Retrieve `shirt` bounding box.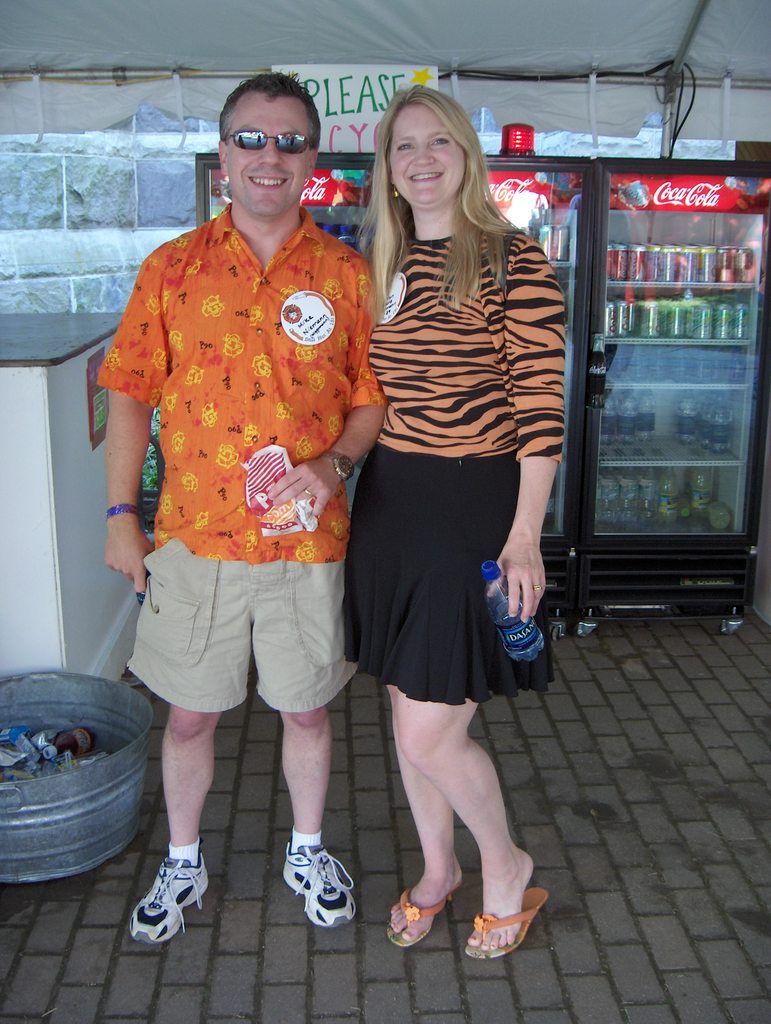
Bounding box: {"x1": 96, "y1": 203, "x2": 380, "y2": 560}.
